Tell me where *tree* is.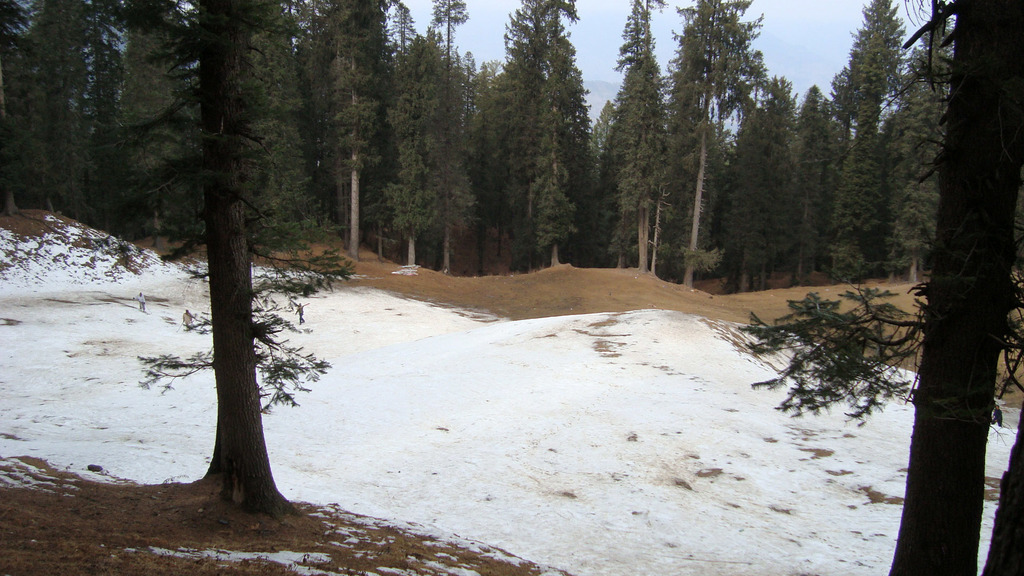
*tree* is at 748/77/805/287.
